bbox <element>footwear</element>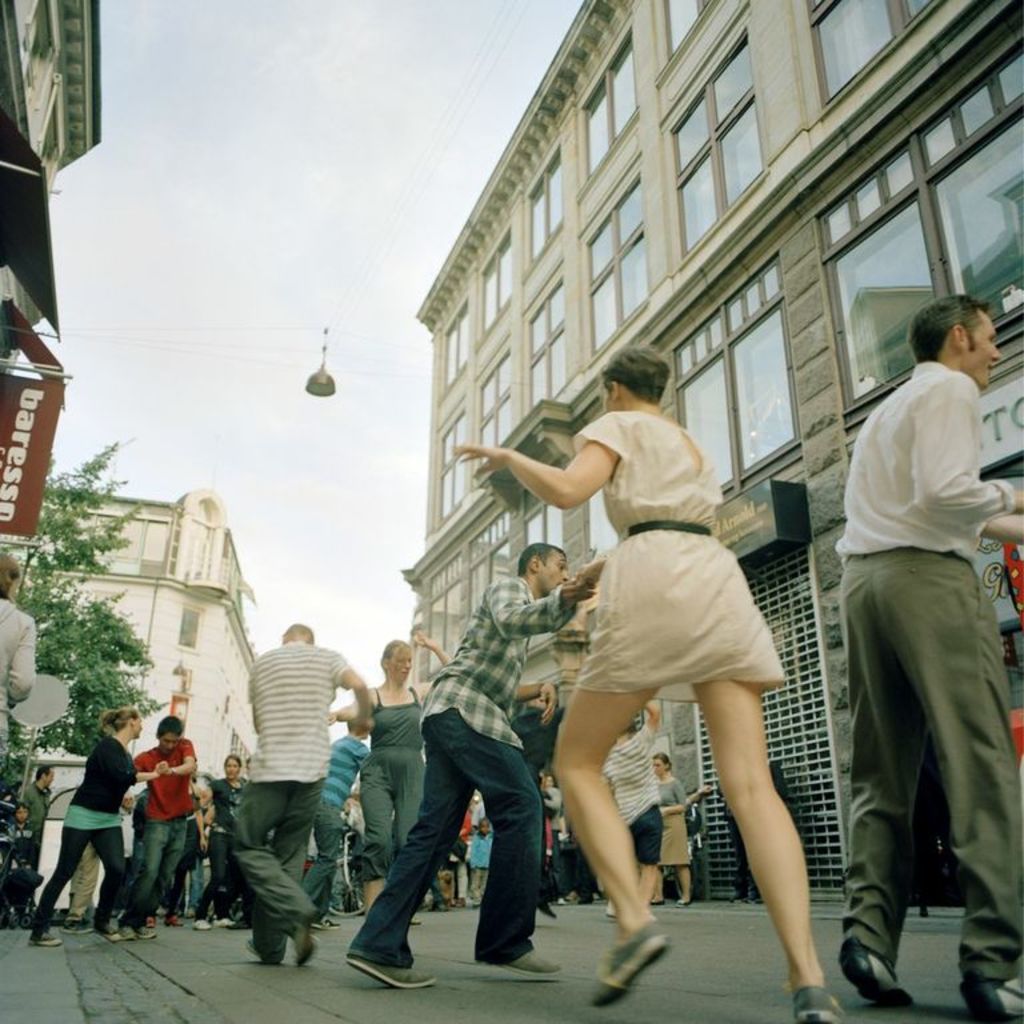
box(64, 917, 89, 937)
